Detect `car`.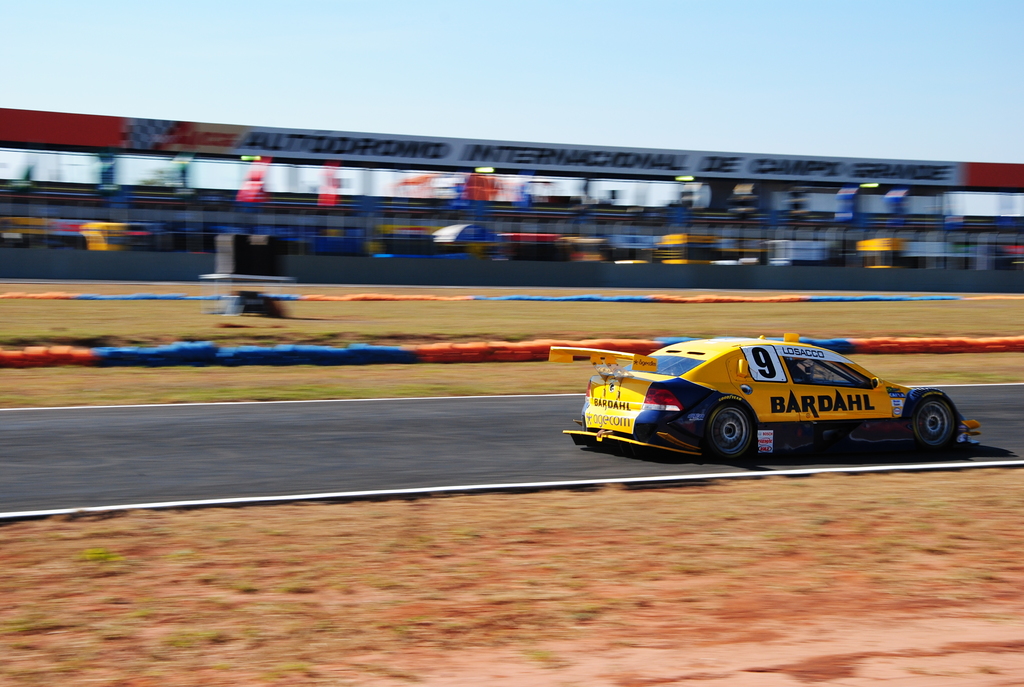
Detected at crop(543, 332, 979, 456).
